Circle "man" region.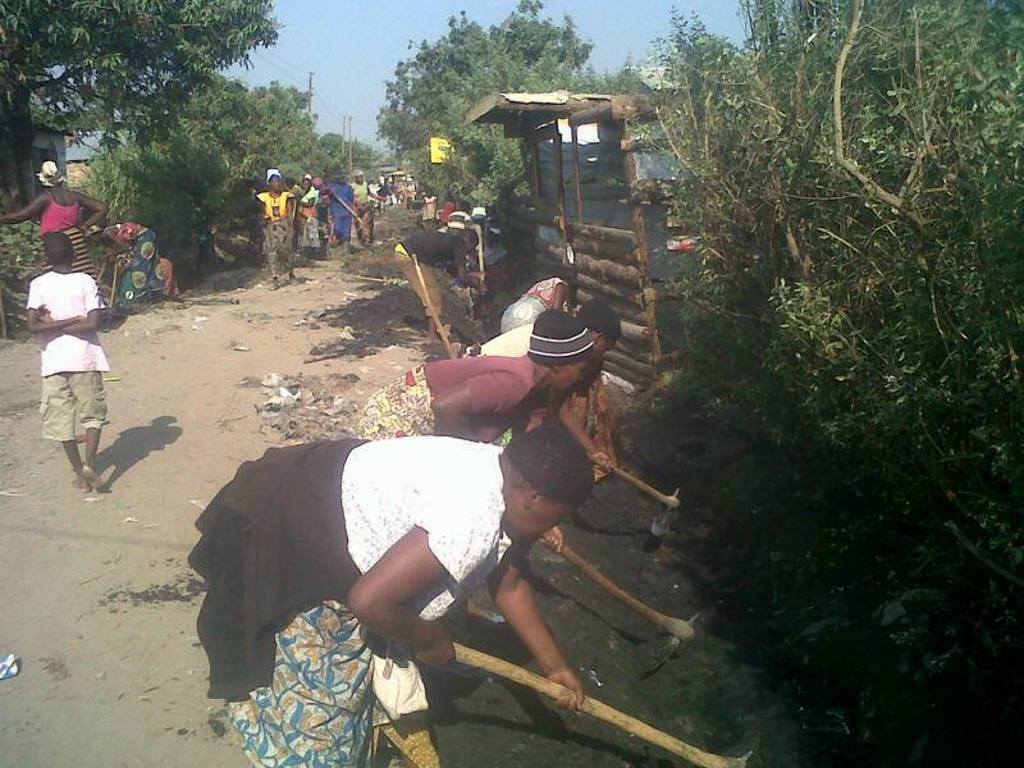
Region: left=471, top=296, right=620, bottom=477.
